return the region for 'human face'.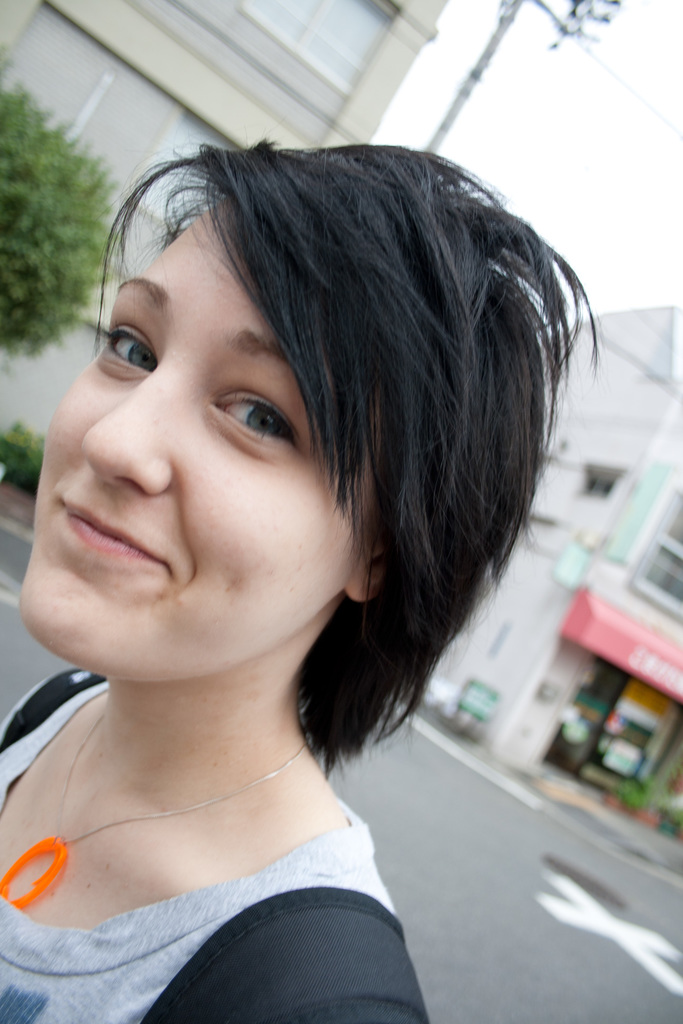
15,205,362,679.
